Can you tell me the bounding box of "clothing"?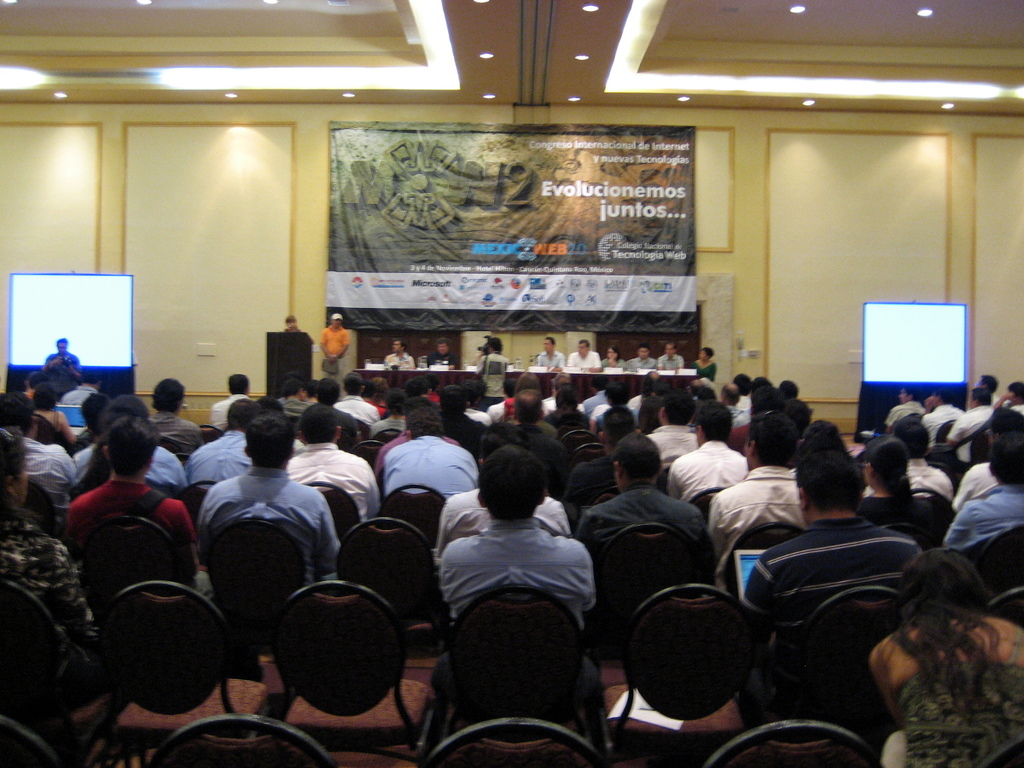
bbox(369, 434, 478, 488).
